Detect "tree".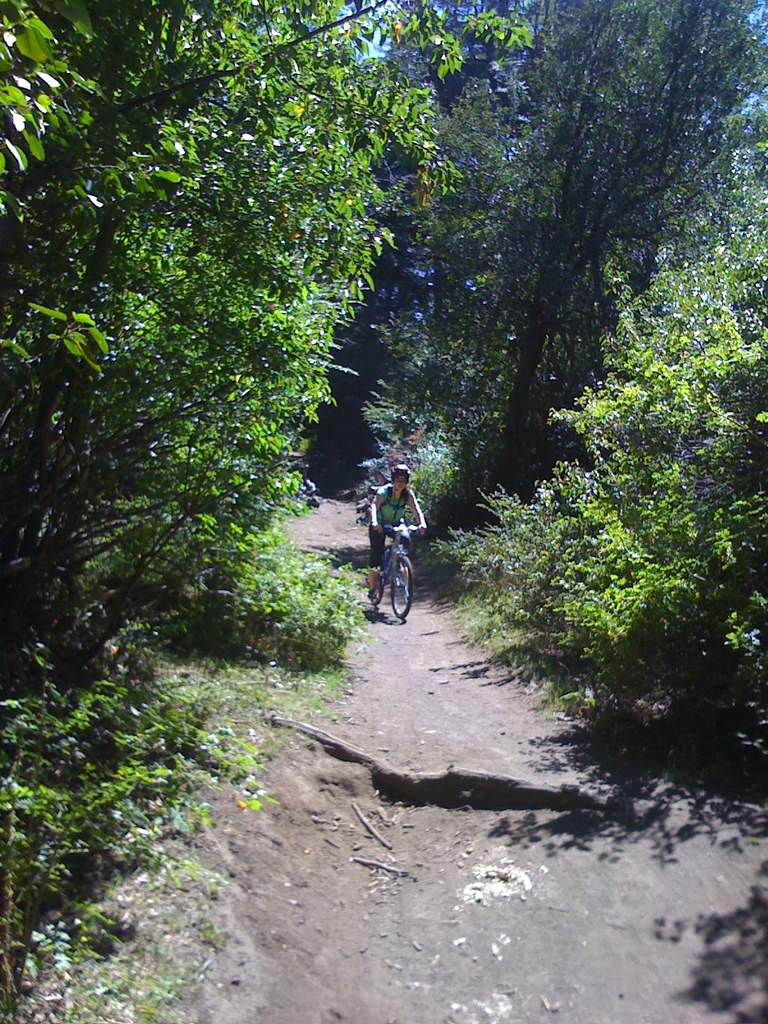
Detected at [left=352, top=3, right=767, bottom=777].
